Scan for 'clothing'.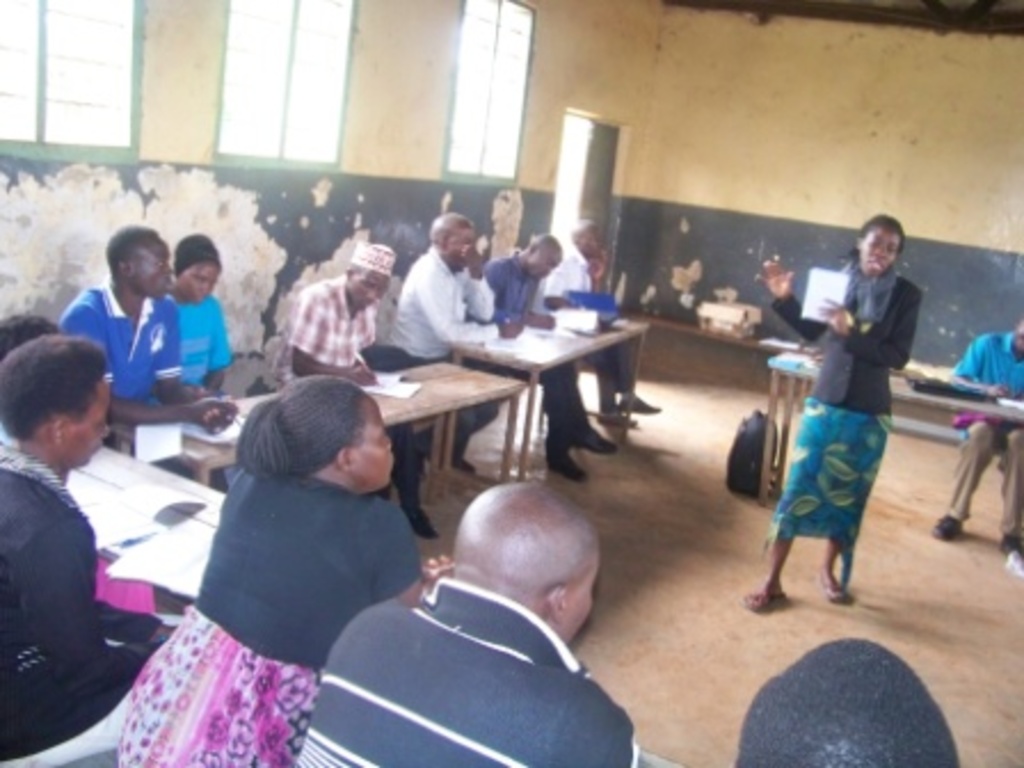
Scan result: <bbox>494, 263, 585, 434</bbox>.
